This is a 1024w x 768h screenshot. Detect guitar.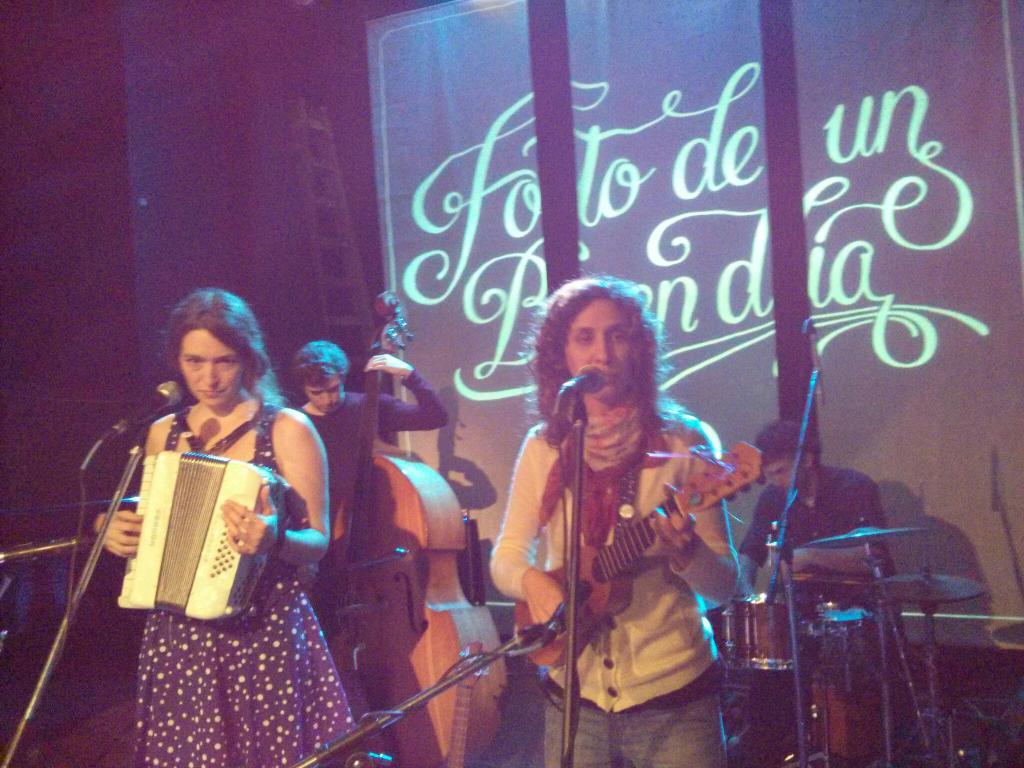
{"x1": 479, "y1": 401, "x2": 786, "y2": 685}.
